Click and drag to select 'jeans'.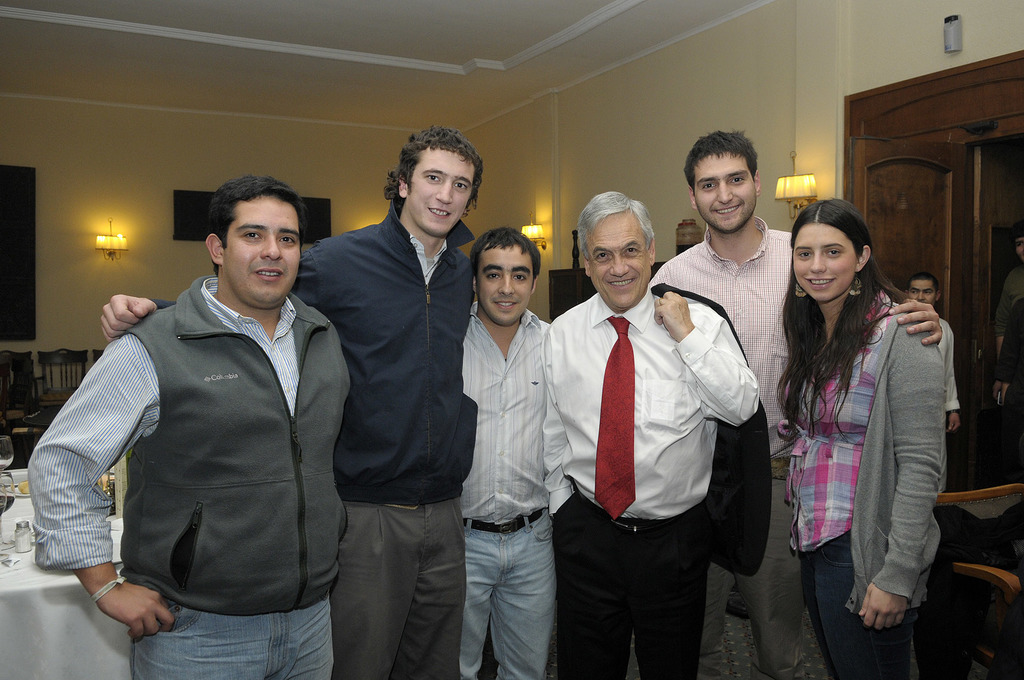
Selection: 313:491:468:679.
